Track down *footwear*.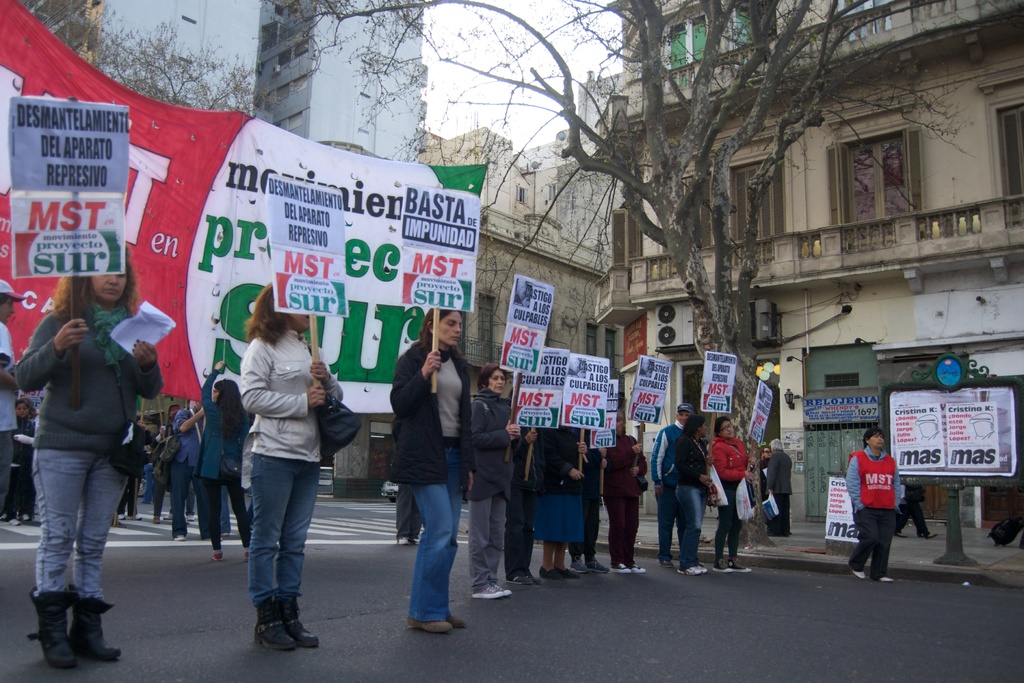
Tracked to bbox=(678, 565, 701, 575).
